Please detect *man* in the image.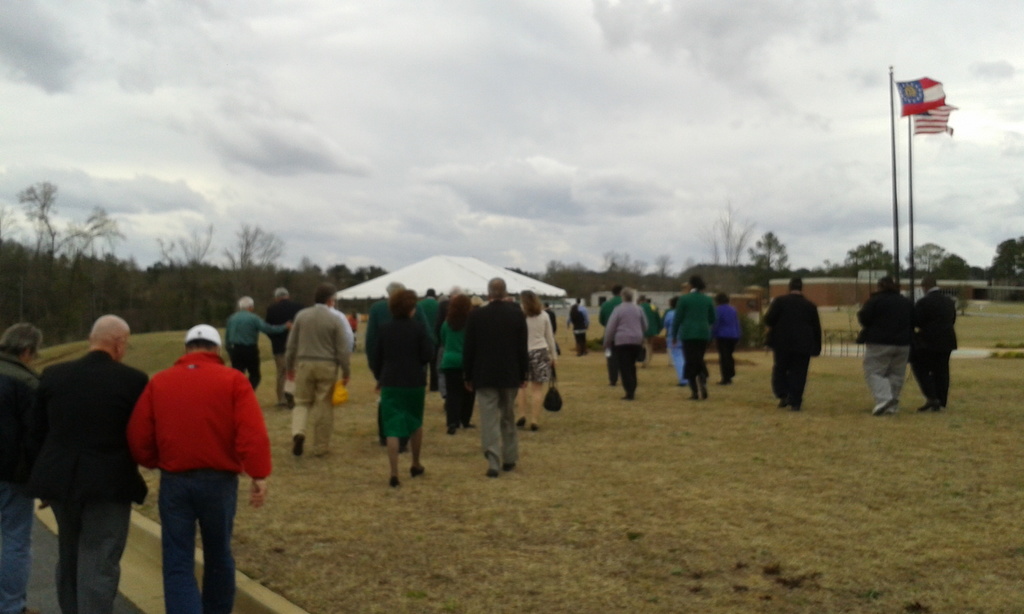
bbox(223, 294, 295, 388).
